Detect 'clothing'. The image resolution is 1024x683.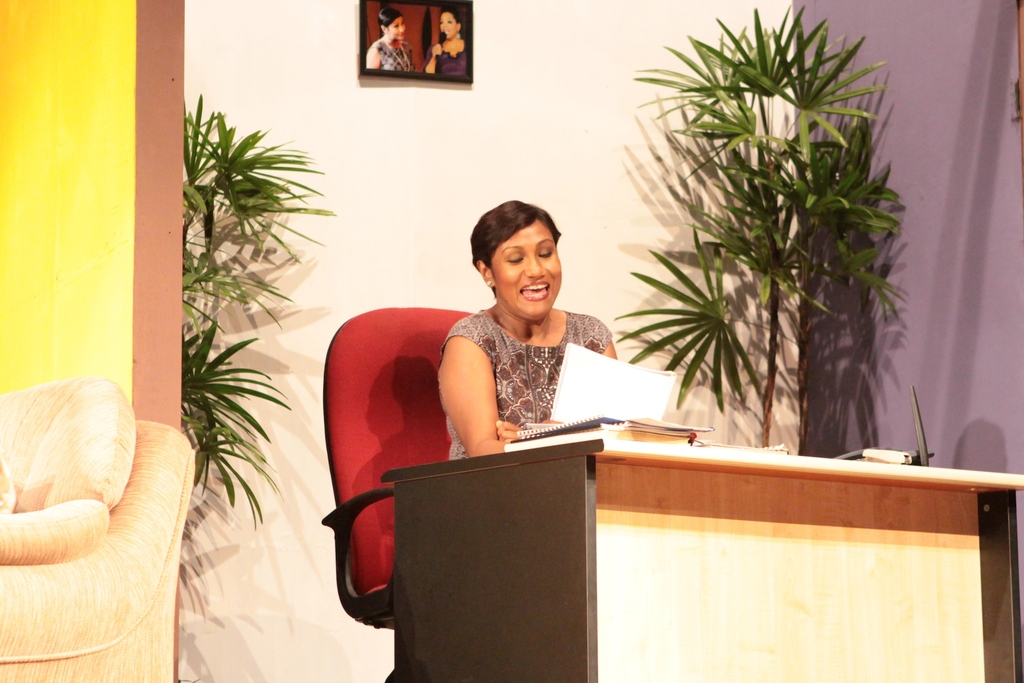
(365, 38, 413, 74).
